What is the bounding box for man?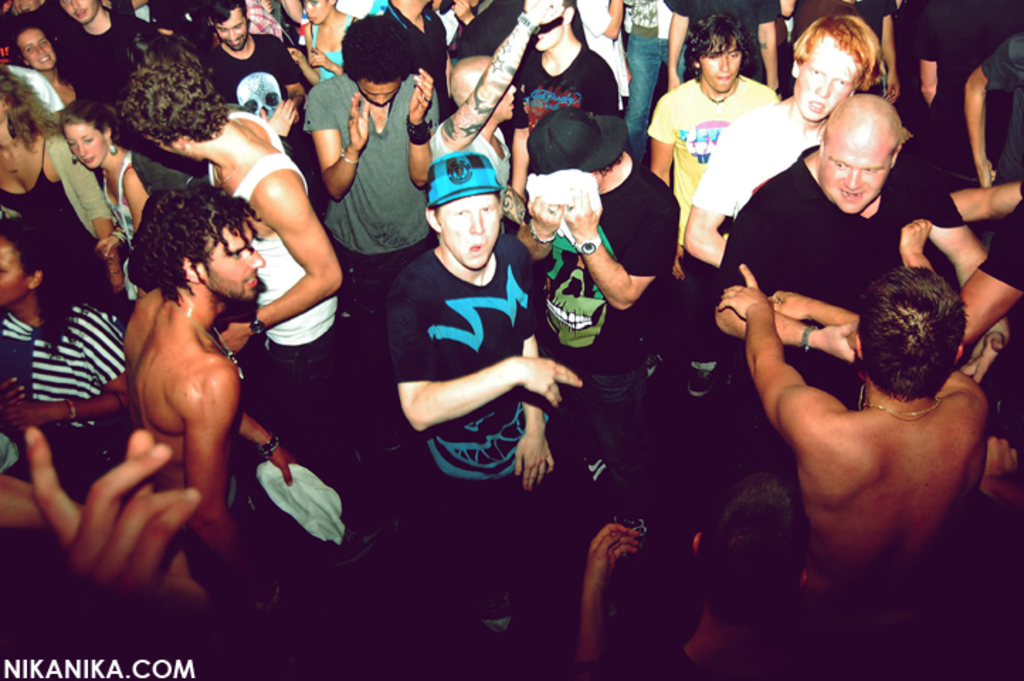
x1=119 y1=183 x2=274 y2=677.
